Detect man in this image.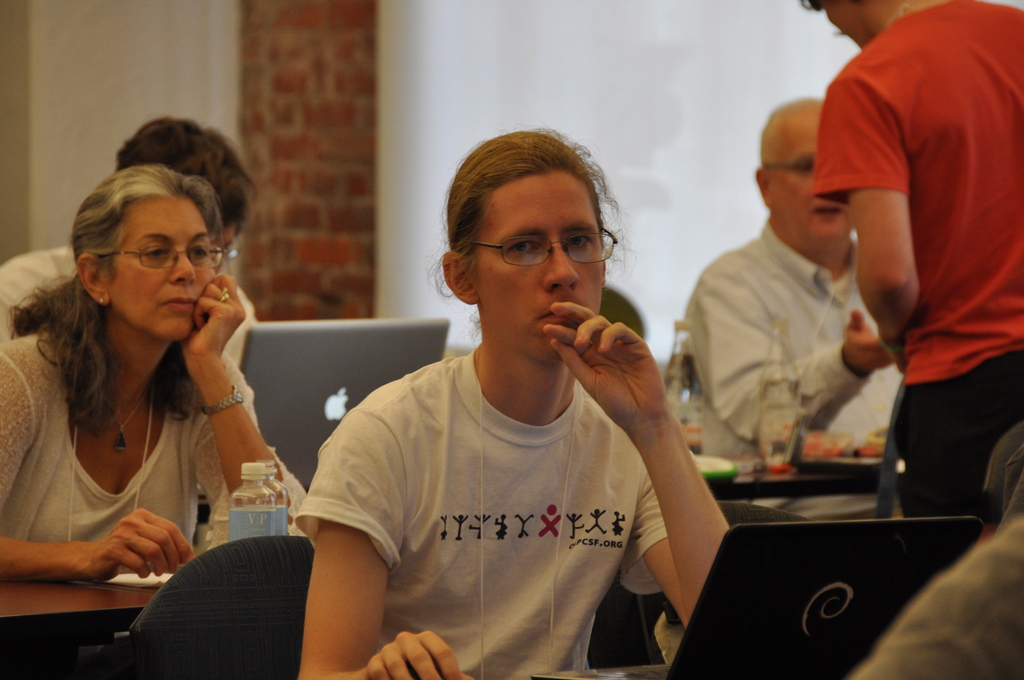
Detection: (689, 96, 893, 460).
